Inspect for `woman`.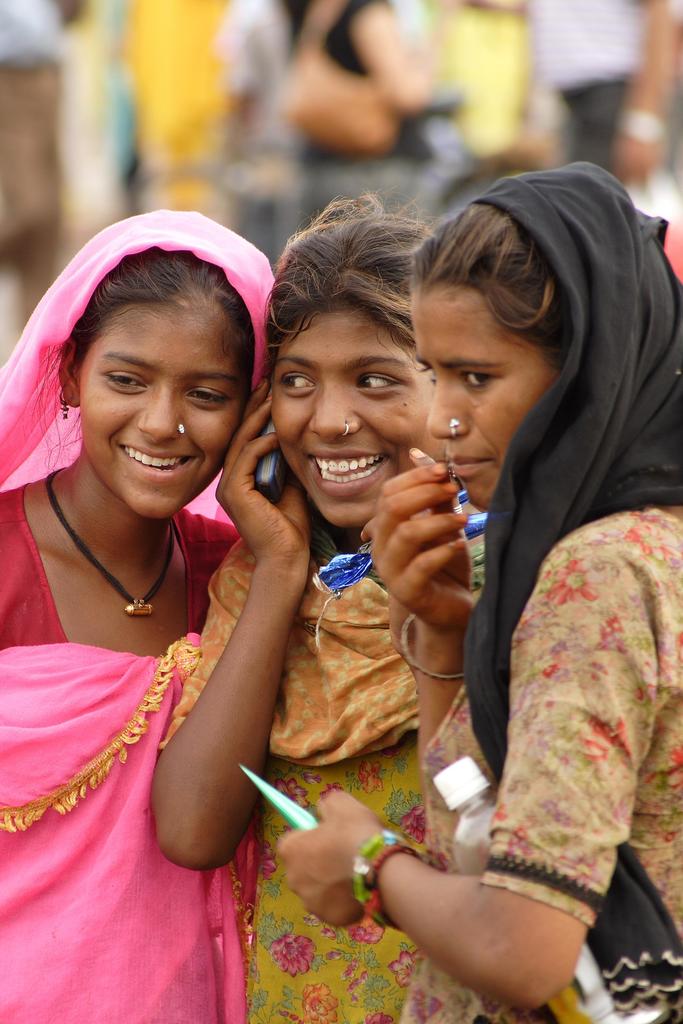
Inspection: (0, 211, 281, 1023).
